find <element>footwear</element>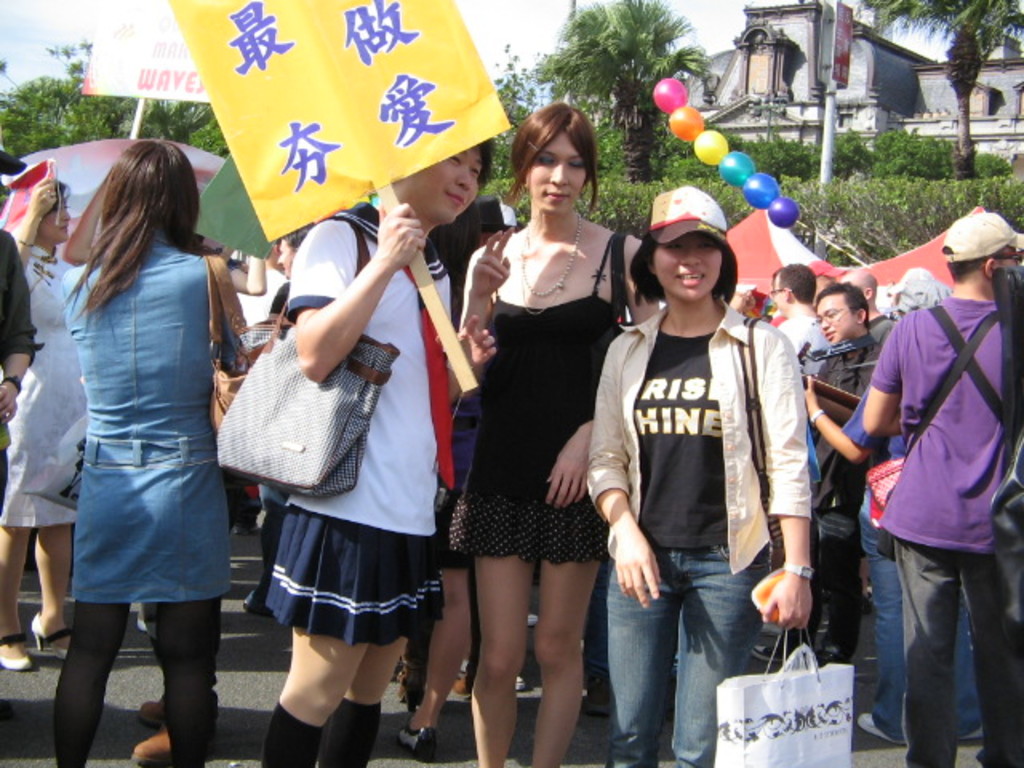
x1=130 y1=722 x2=181 y2=766
